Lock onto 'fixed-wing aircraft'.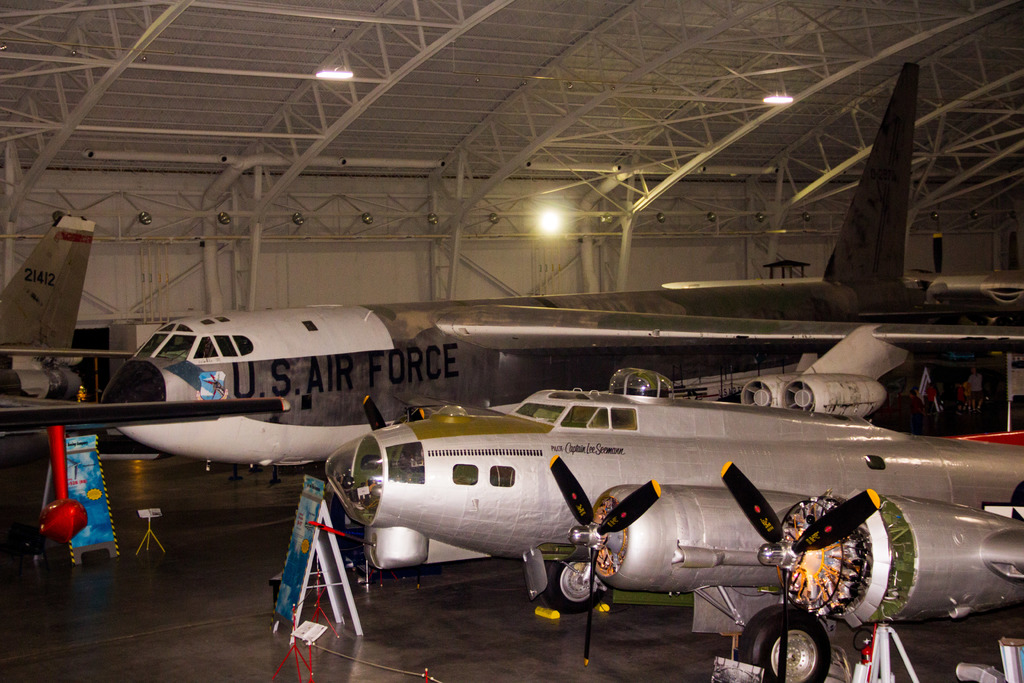
Locked: detection(105, 69, 1023, 467).
